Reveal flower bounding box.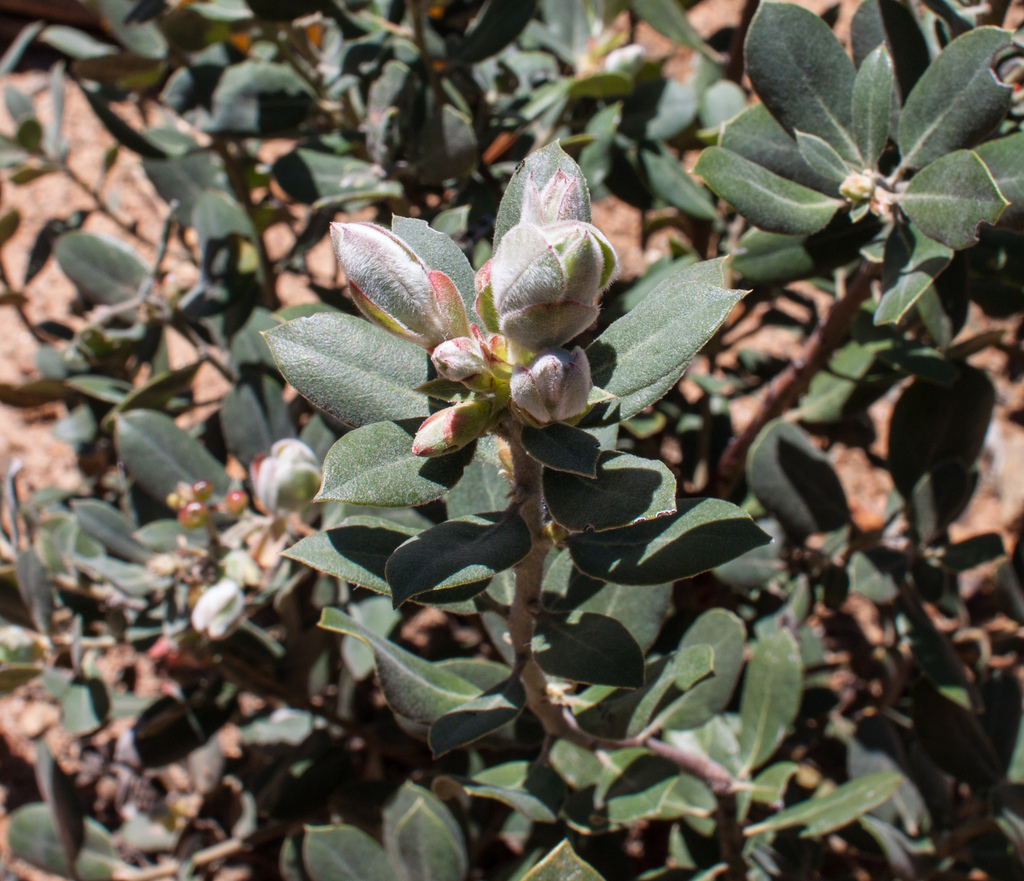
Revealed: detection(506, 343, 588, 426).
